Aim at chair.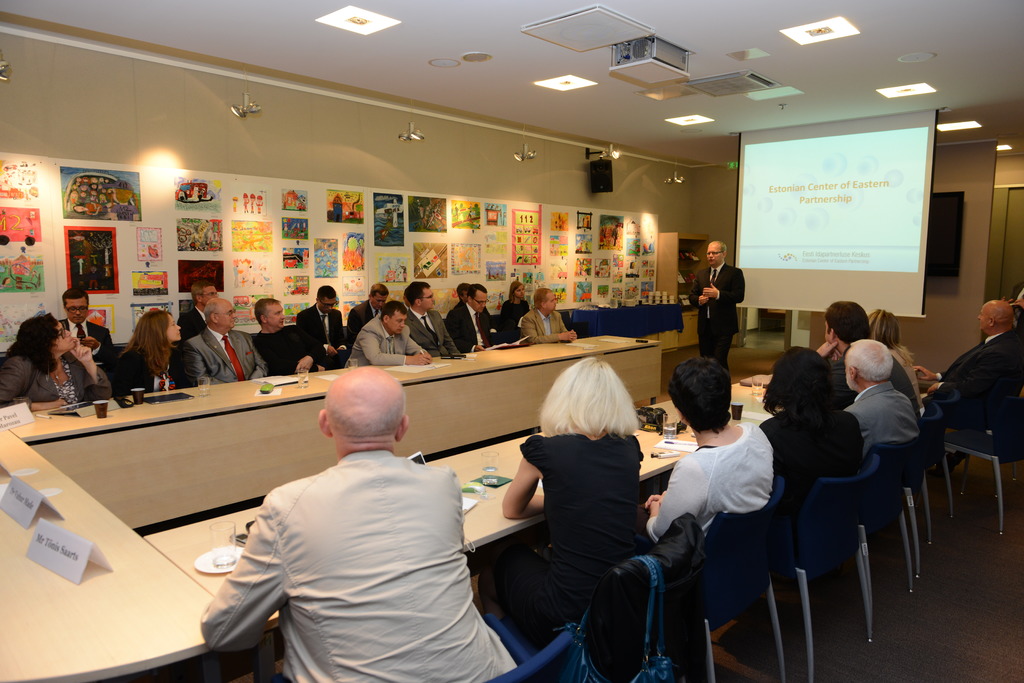
Aimed at BBox(929, 397, 1023, 536).
